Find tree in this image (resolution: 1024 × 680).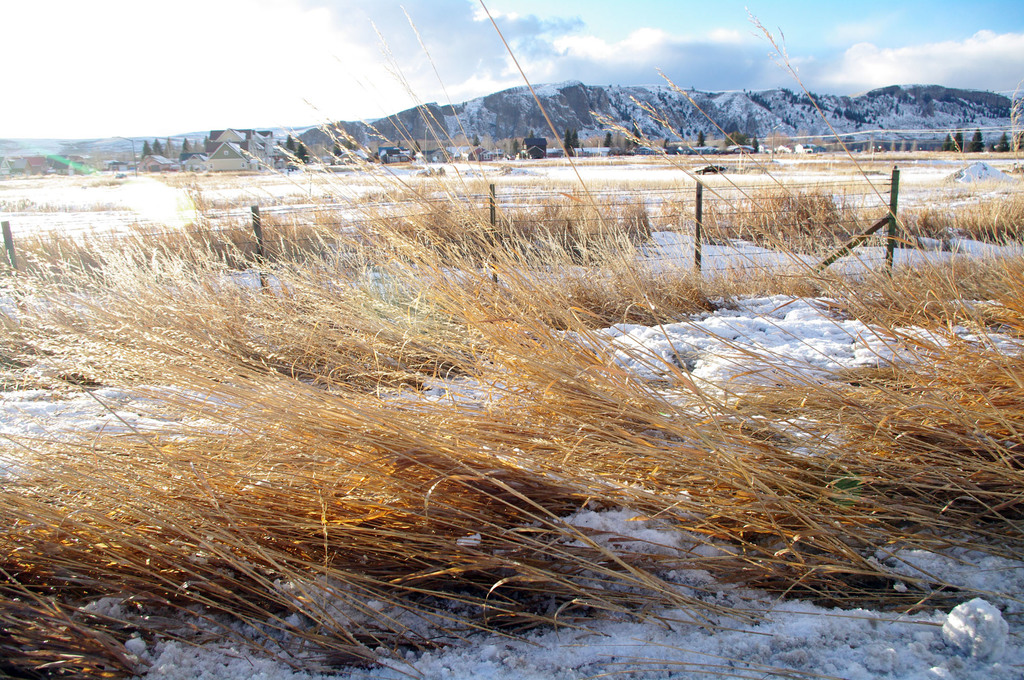
x1=563, y1=125, x2=572, y2=157.
